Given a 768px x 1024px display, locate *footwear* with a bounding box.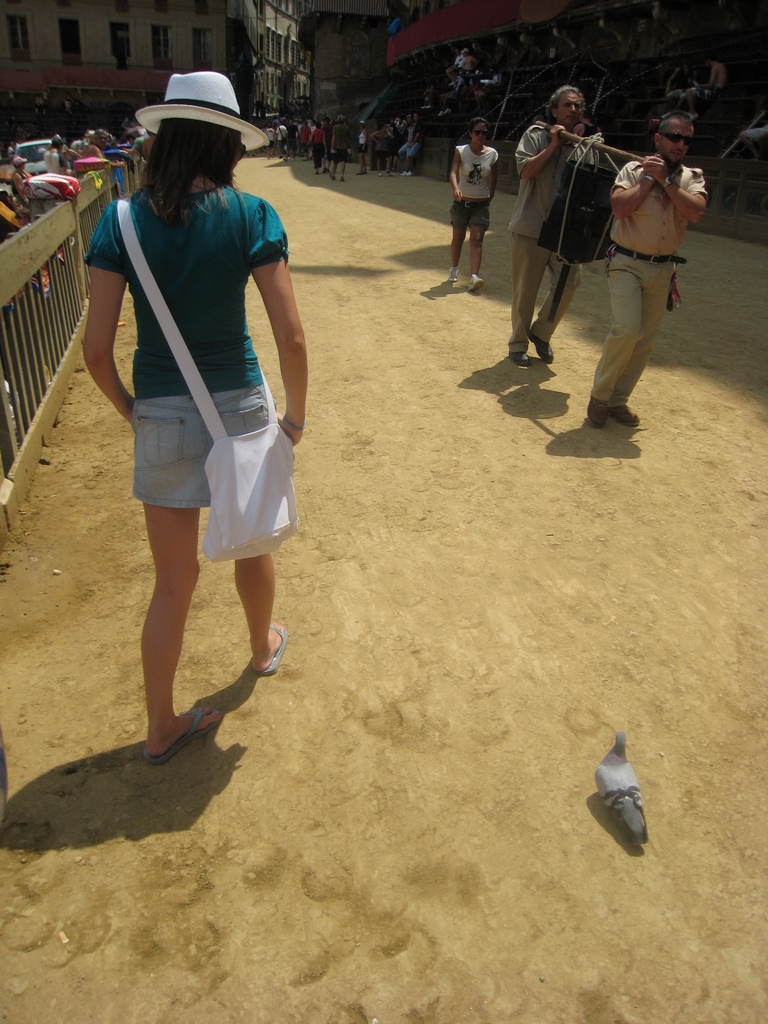
Located: Rect(527, 332, 553, 363).
